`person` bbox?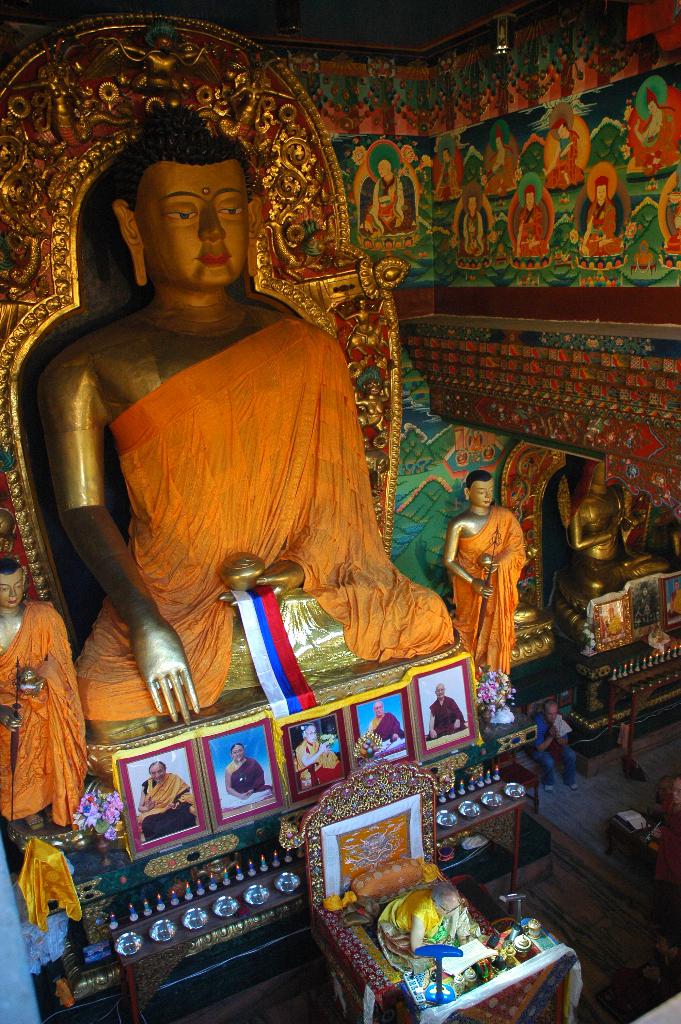
<region>464, 192, 484, 259</region>
